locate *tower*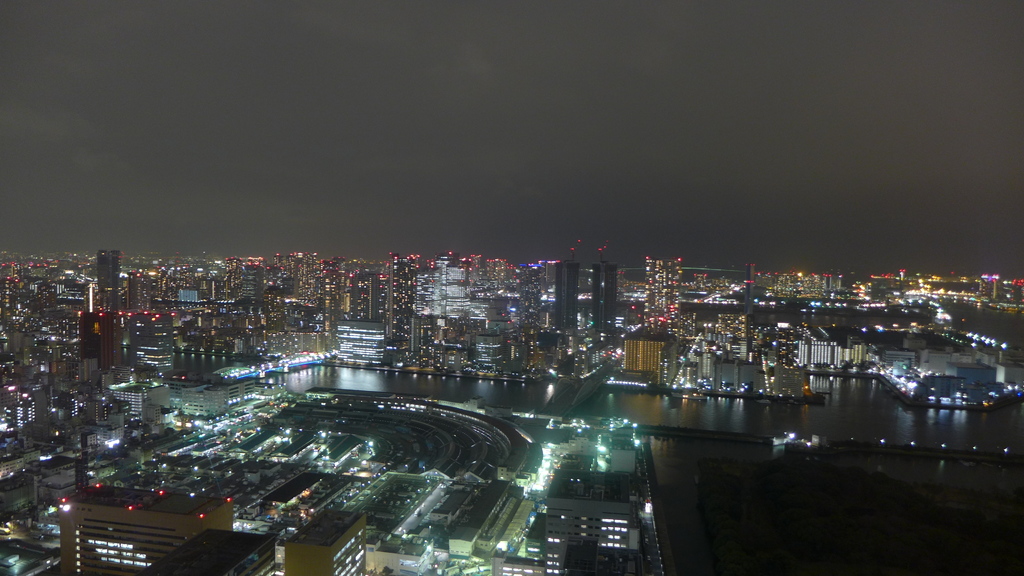
388:255:412:348
